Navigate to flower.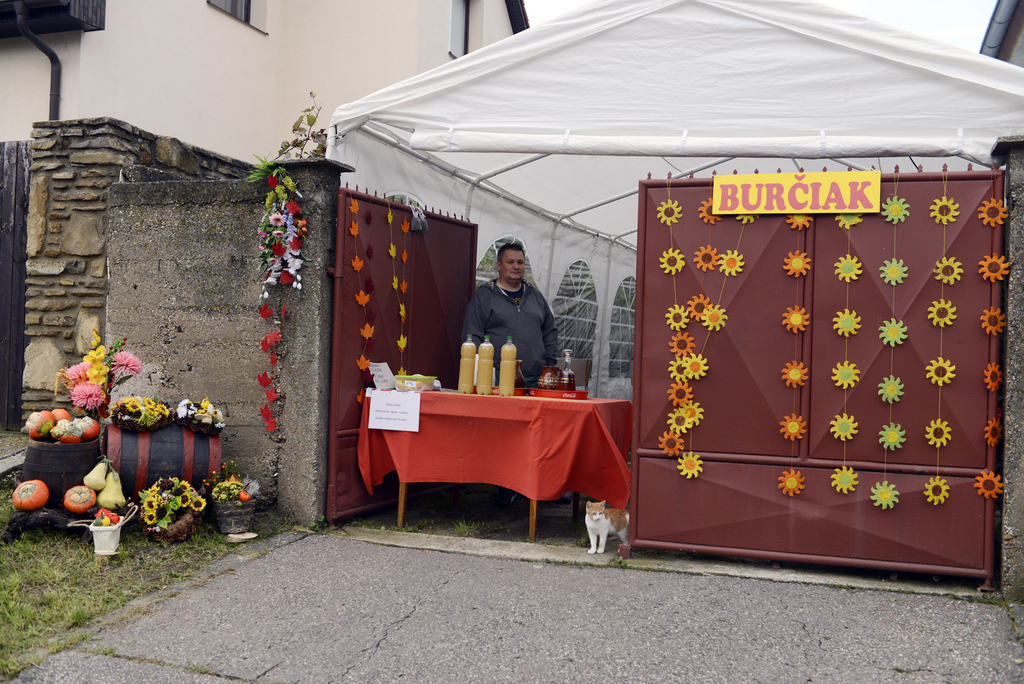
Navigation target: left=662, top=371, right=694, bottom=410.
